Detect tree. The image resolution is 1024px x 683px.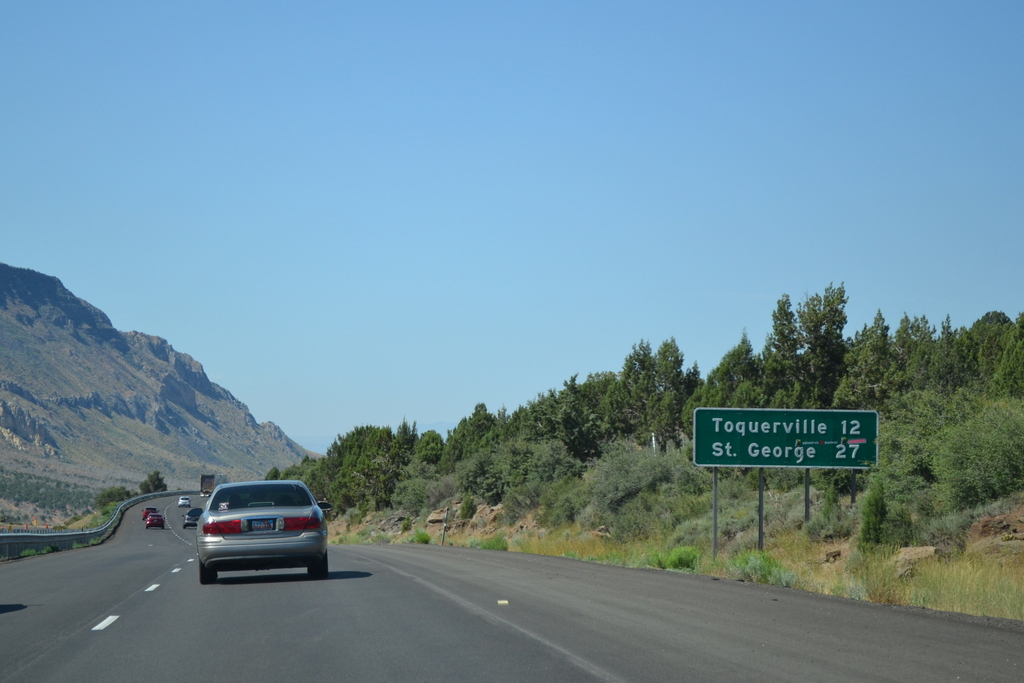
locate(141, 471, 160, 493).
